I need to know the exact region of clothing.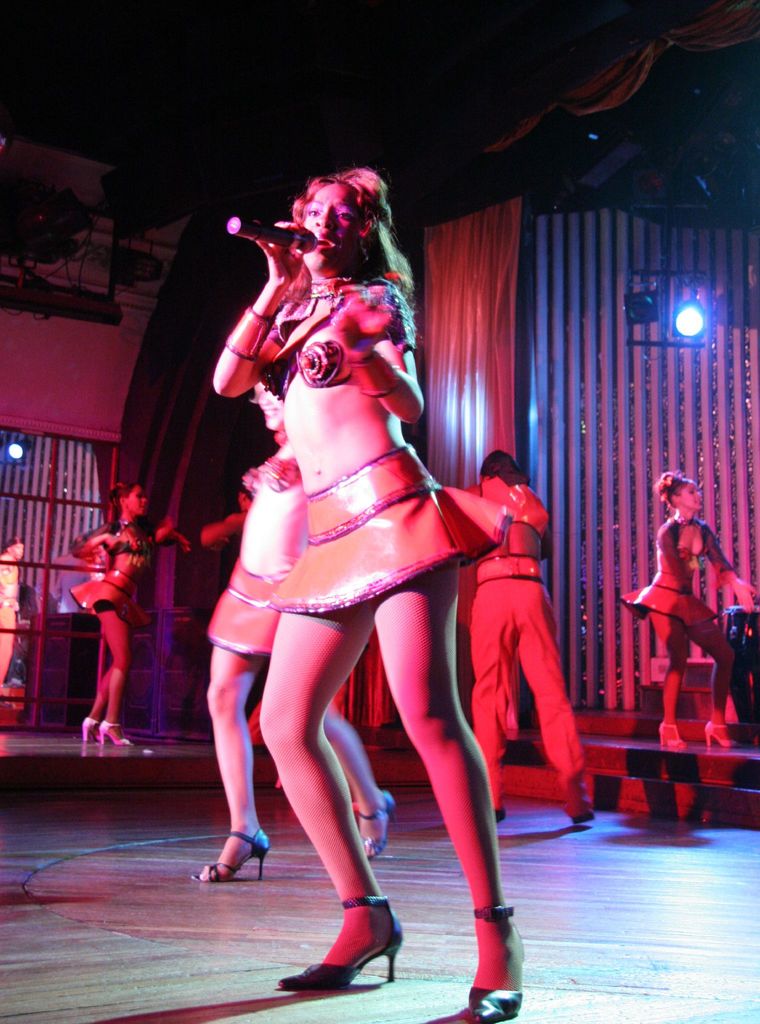
Region: 268:442:509:614.
